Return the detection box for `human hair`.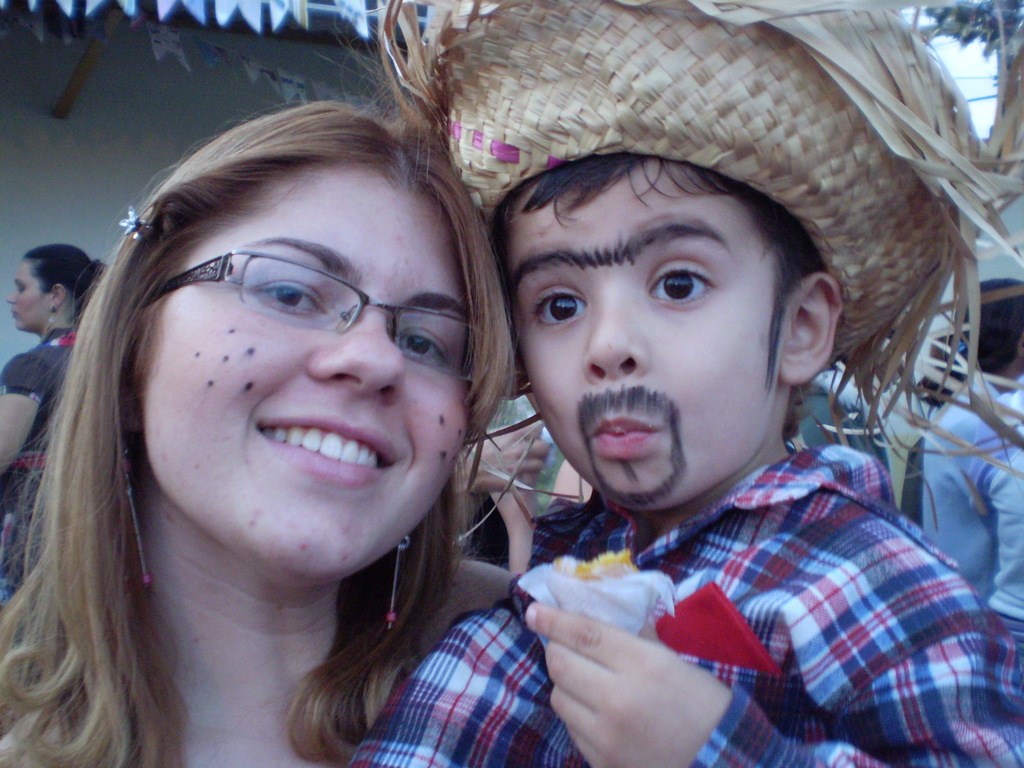
(21, 142, 483, 733).
